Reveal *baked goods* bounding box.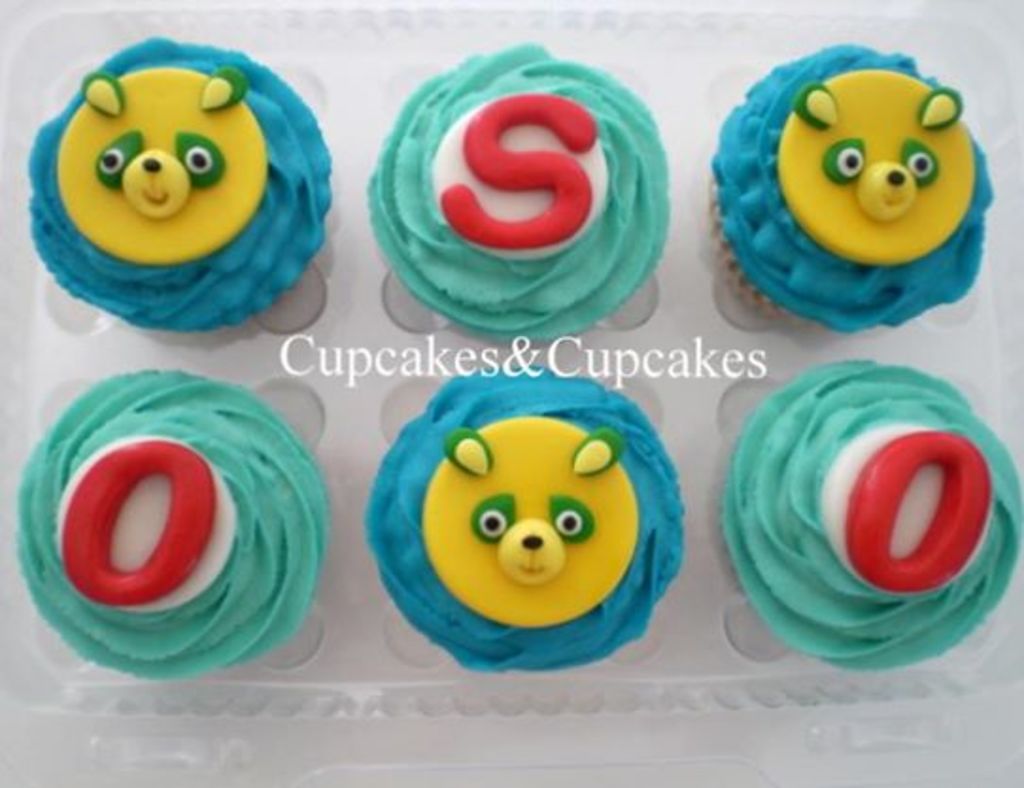
Revealed: l=365, t=365, r=690, b=675.
